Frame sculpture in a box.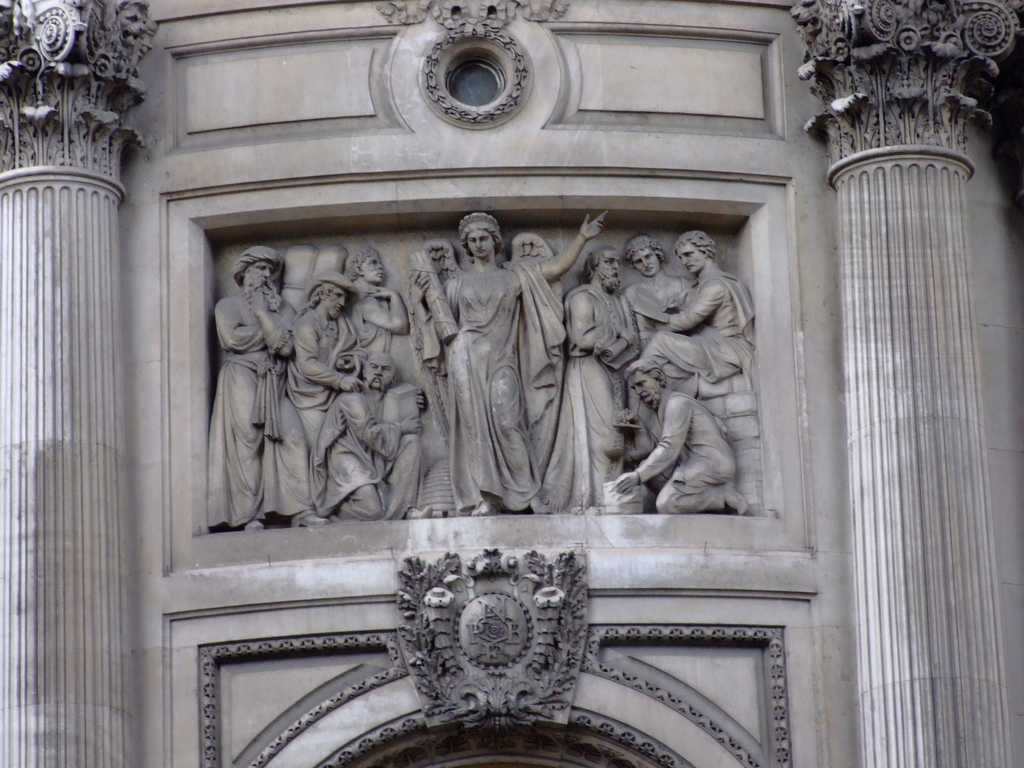
x1=287 y1=268 x2=364 y2=506.
